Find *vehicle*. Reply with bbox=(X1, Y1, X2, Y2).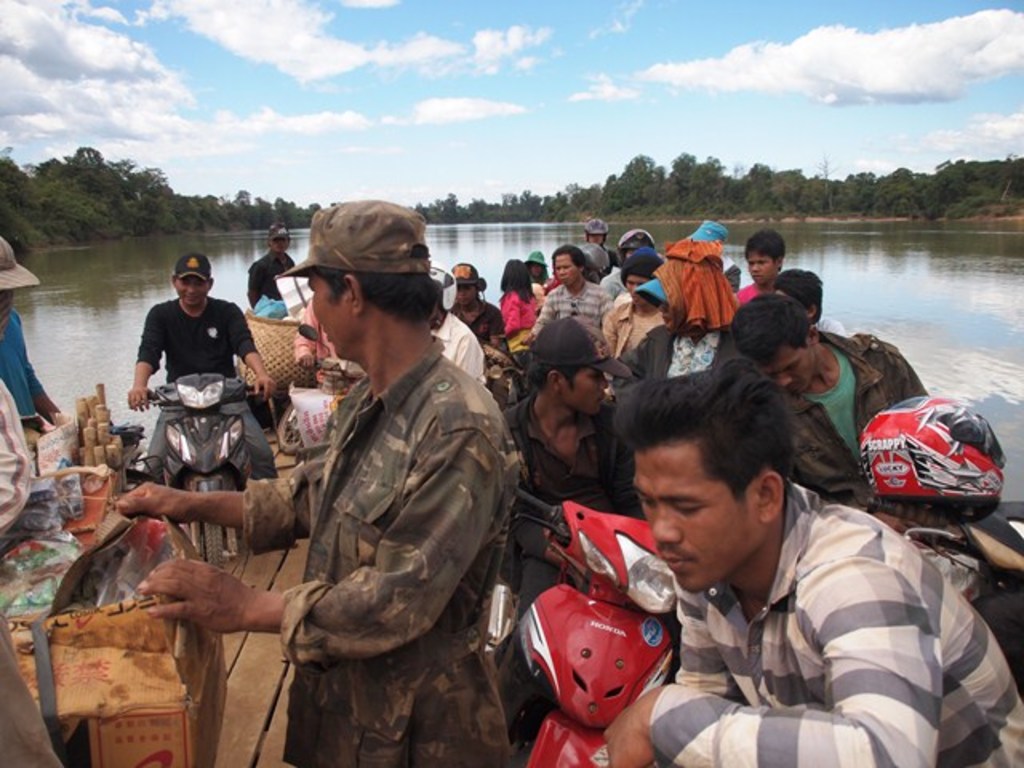
bbox=(509, 486, 678, 766).
